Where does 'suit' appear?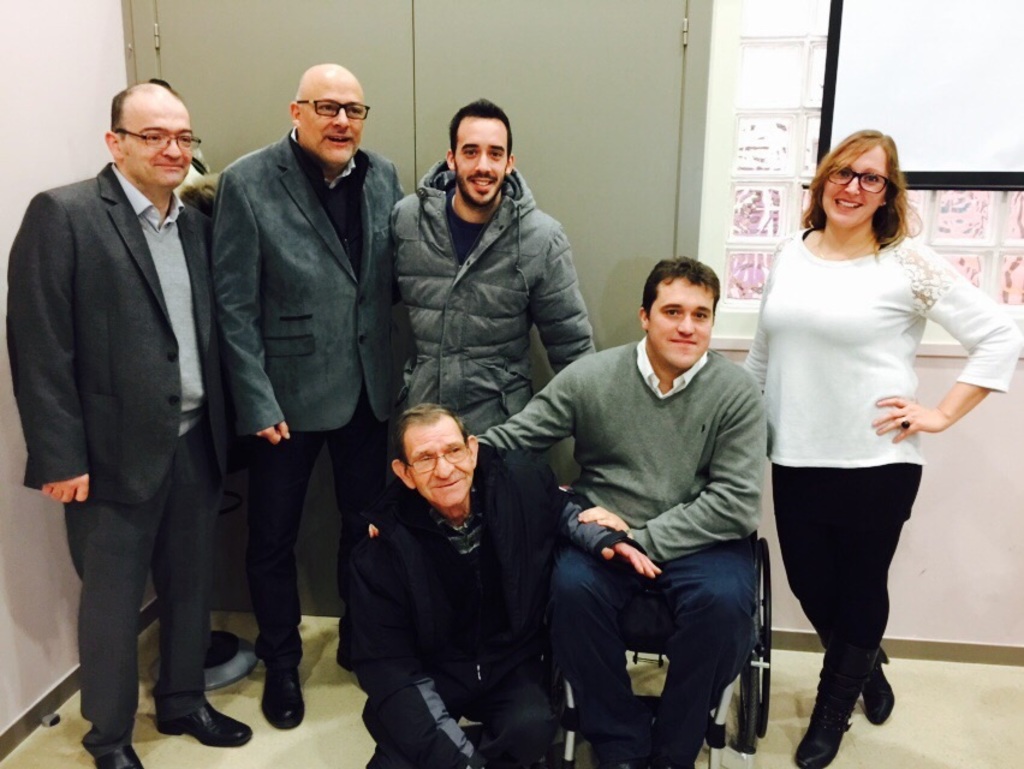
Appears at 209, 125, 411, 439.
